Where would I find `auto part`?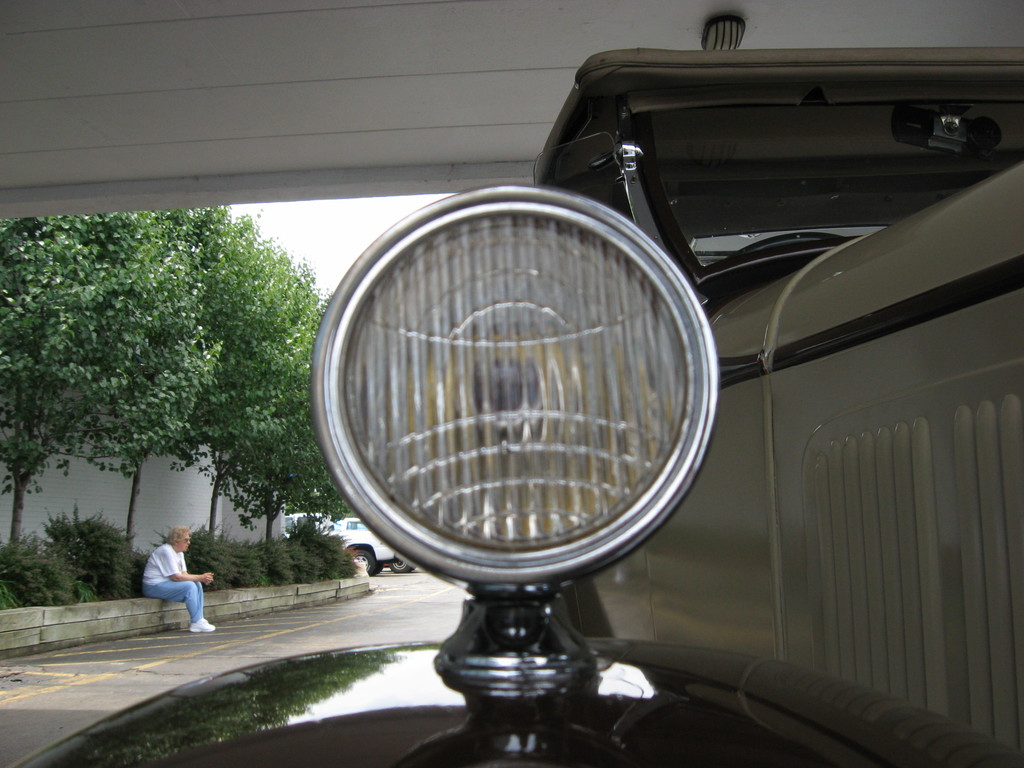
At {"left": 324, "top": 547, "right": 380, "bottom": 586}.
